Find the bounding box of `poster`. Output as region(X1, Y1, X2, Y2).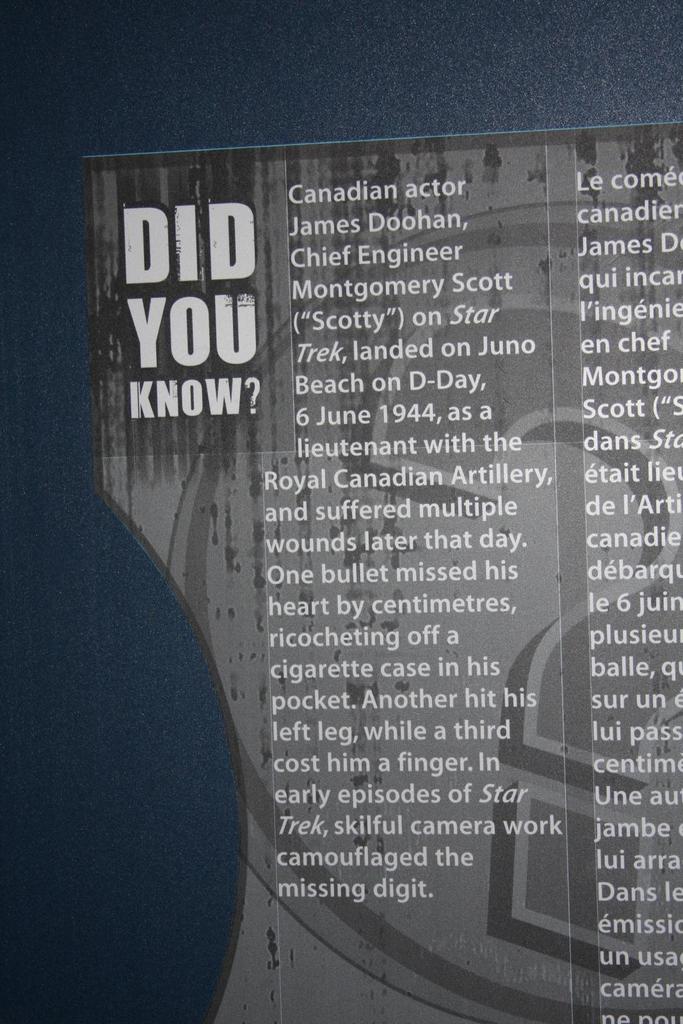
region(80, 120, 682, 1023).
